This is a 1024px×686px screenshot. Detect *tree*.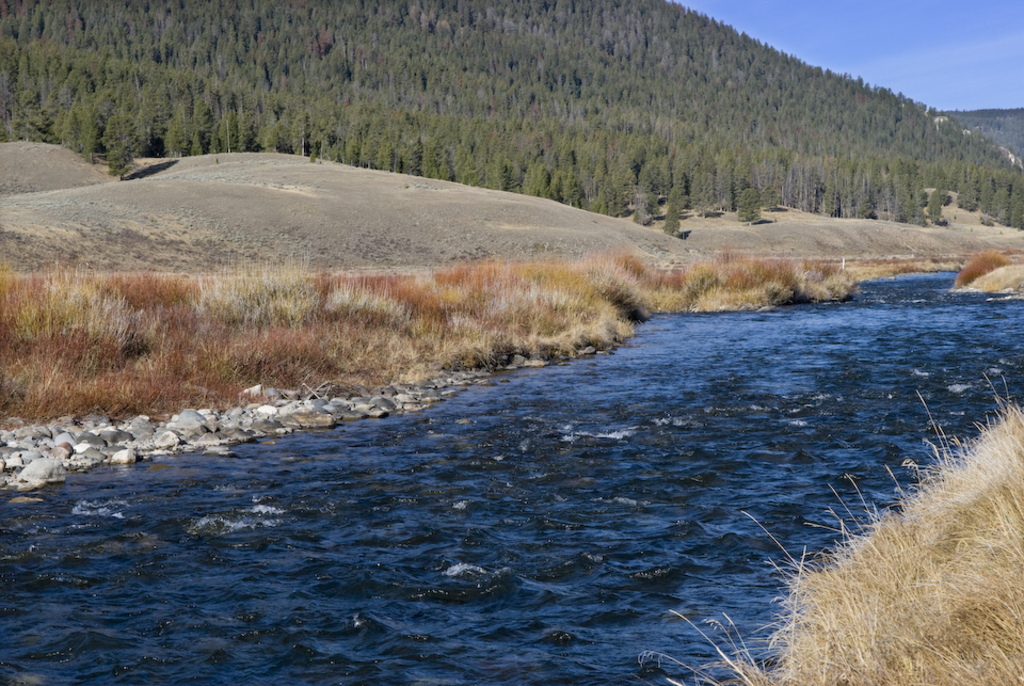
[922, 158, 933, 190].
